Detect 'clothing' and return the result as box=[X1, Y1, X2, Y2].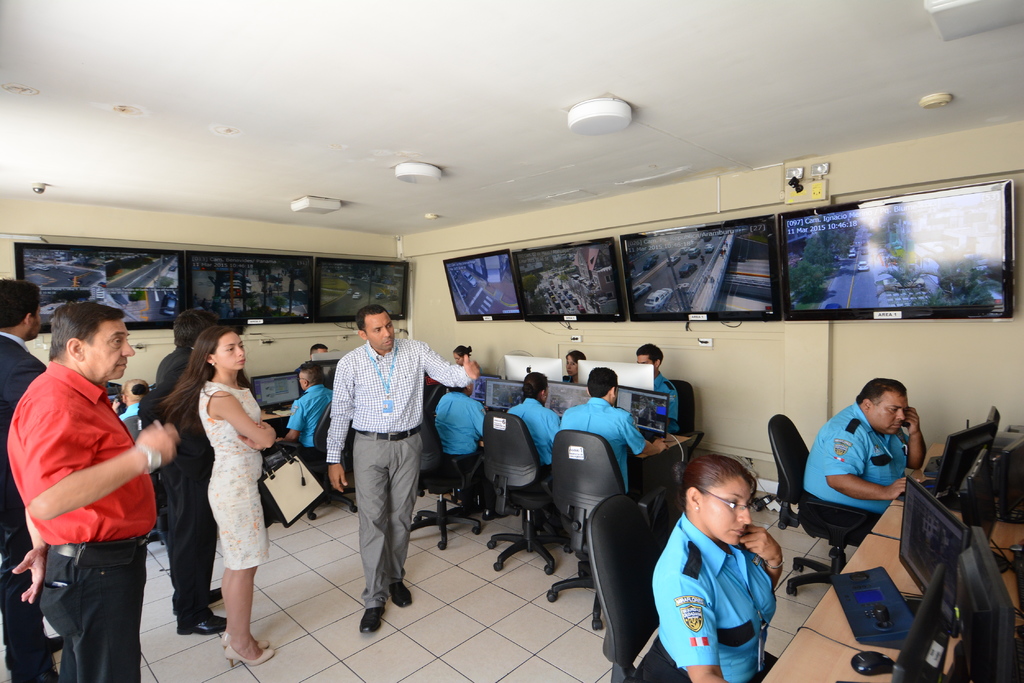
box=[356, 427, 425, 611].
